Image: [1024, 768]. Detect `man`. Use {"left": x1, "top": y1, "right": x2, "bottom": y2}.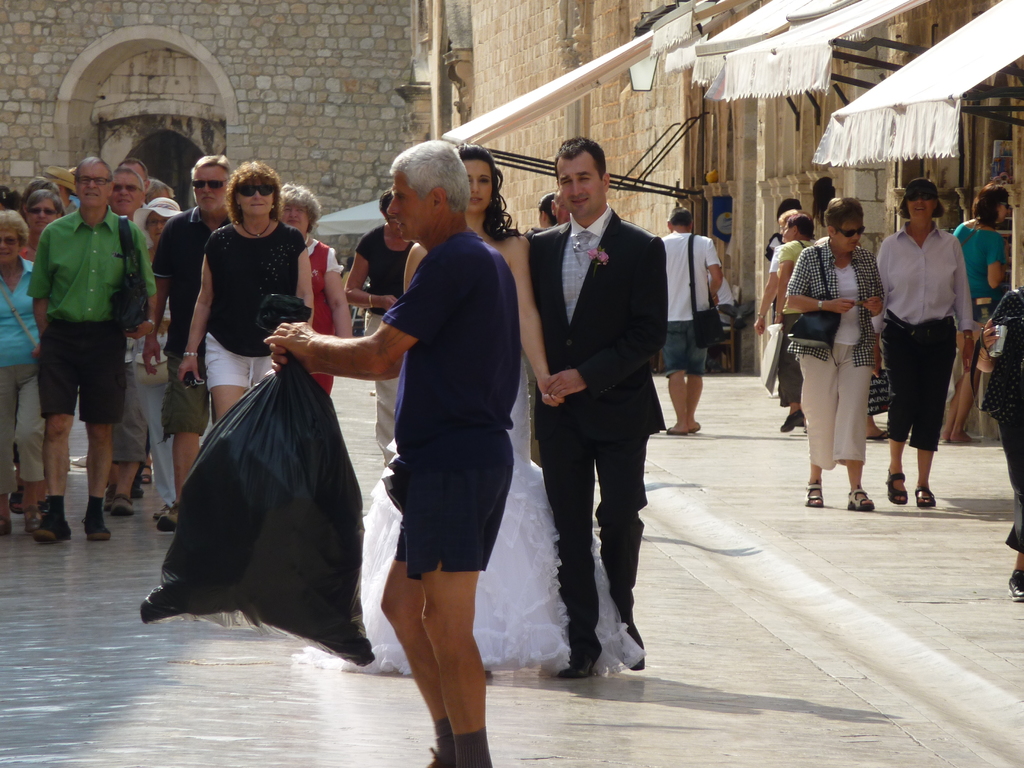
{"left": 701, "top": 263, "right": 735, "bottom": 335}.
